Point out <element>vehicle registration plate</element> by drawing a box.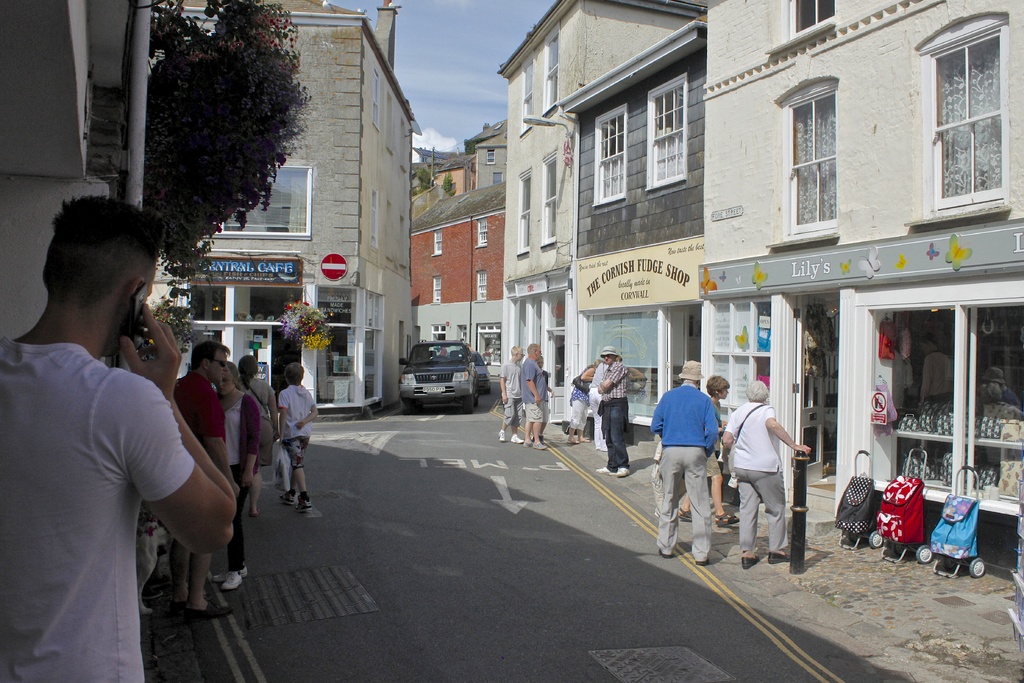
[left=421, top=384, right=445, bottom=391].
